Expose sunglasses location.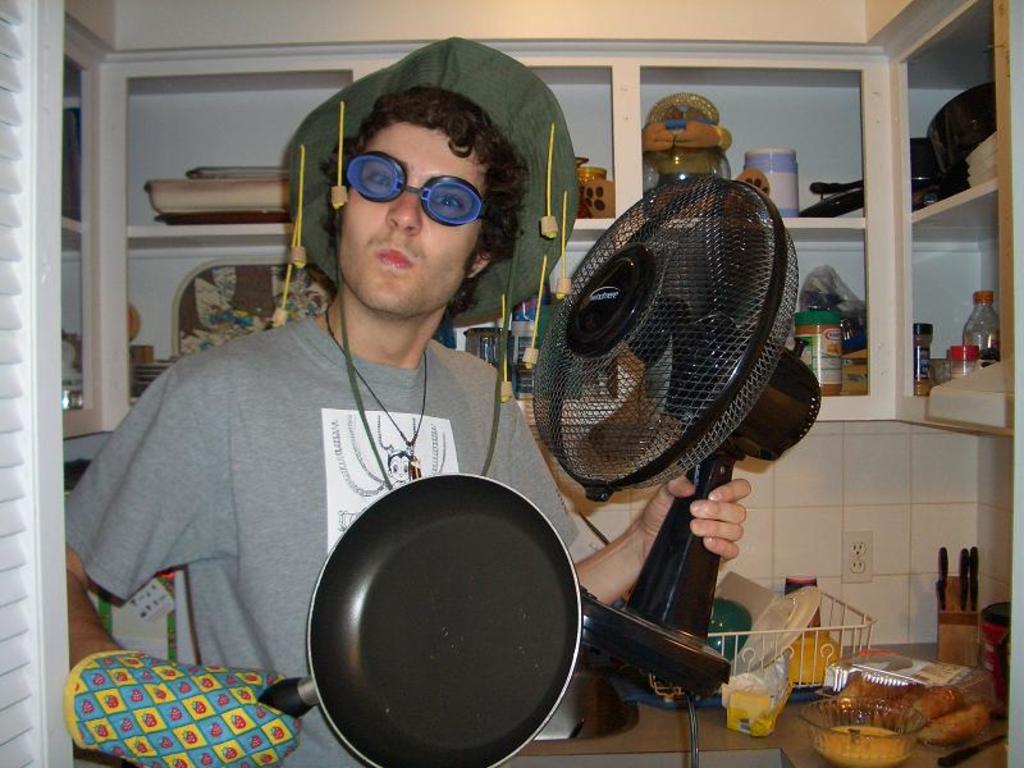
Exposed at [338, 154, 490, 238].
